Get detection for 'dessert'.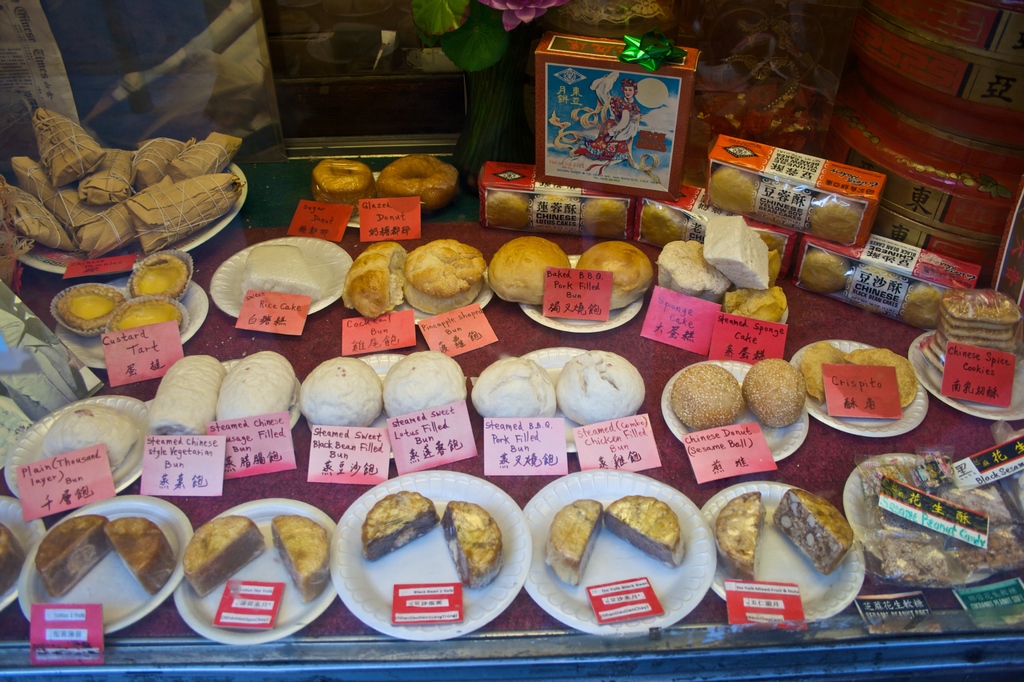
Detection: left=801, top=245, right=852, bottom=288.
